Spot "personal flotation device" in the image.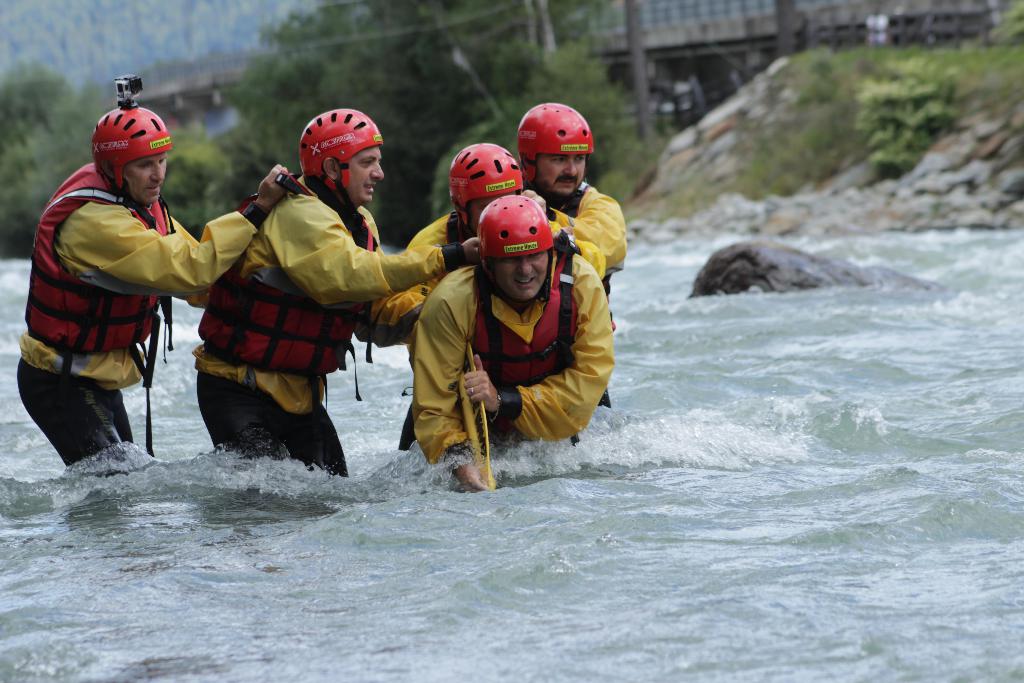
"personal flotation device" found at [x1=465, y1=239, x2=584, y2=395].
